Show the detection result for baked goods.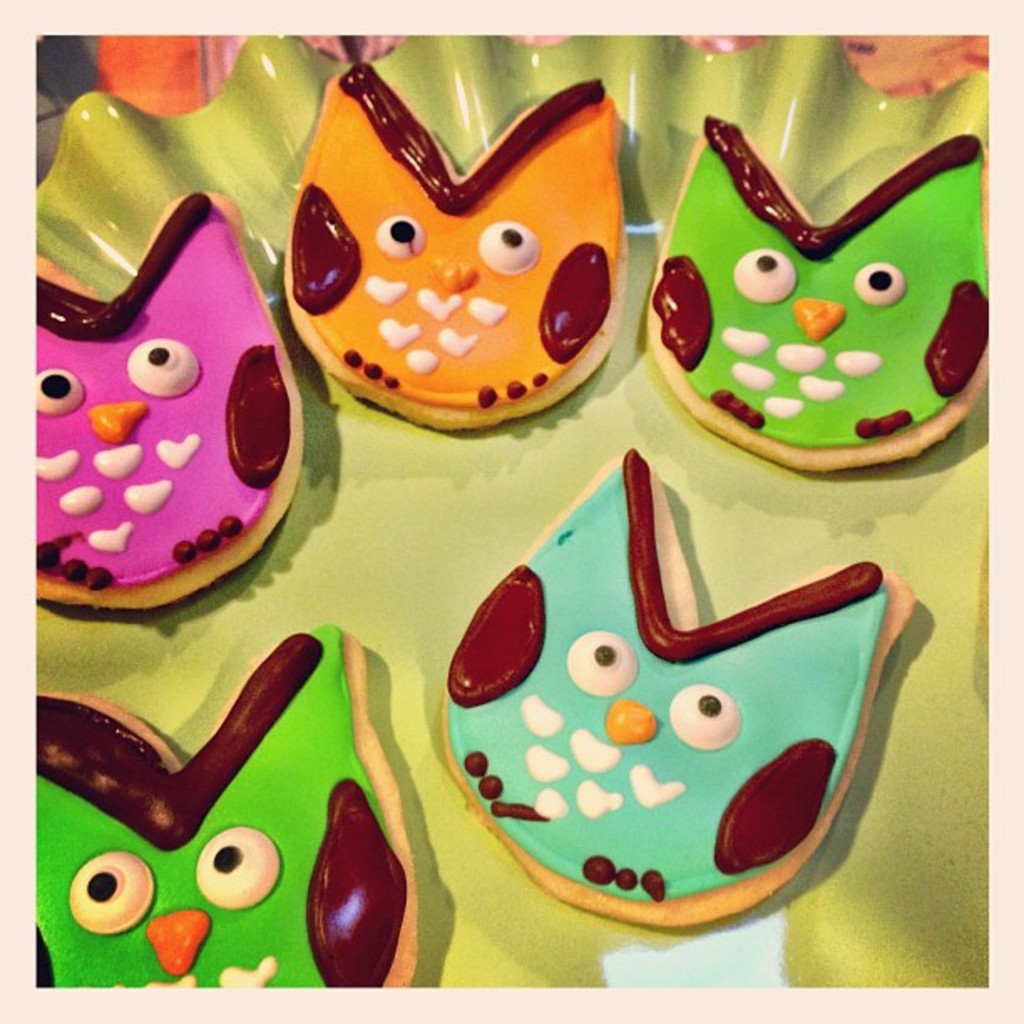
box(644, 110, 991, 474).
